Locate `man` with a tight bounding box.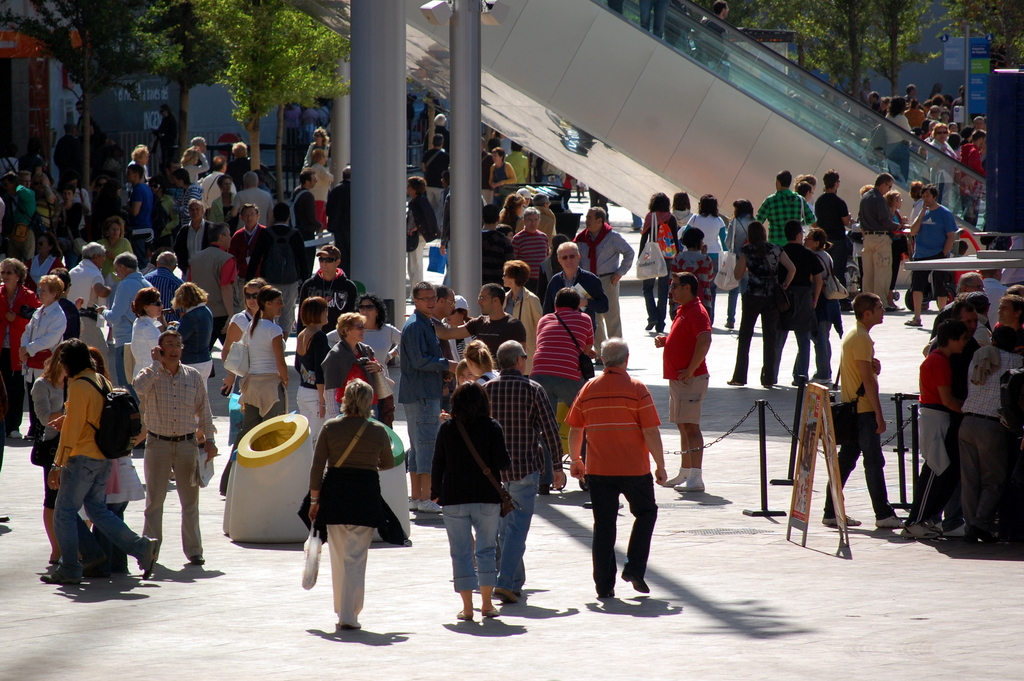
(543,240,611,332).
